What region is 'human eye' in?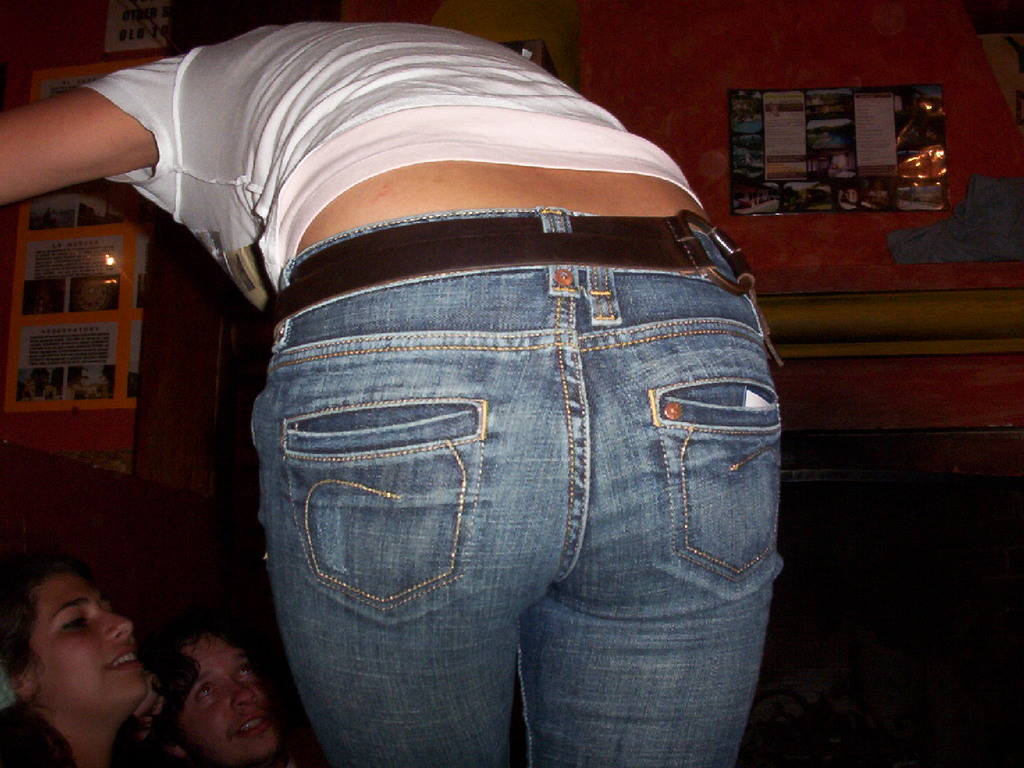
box=[233, 663, 253, 681].
